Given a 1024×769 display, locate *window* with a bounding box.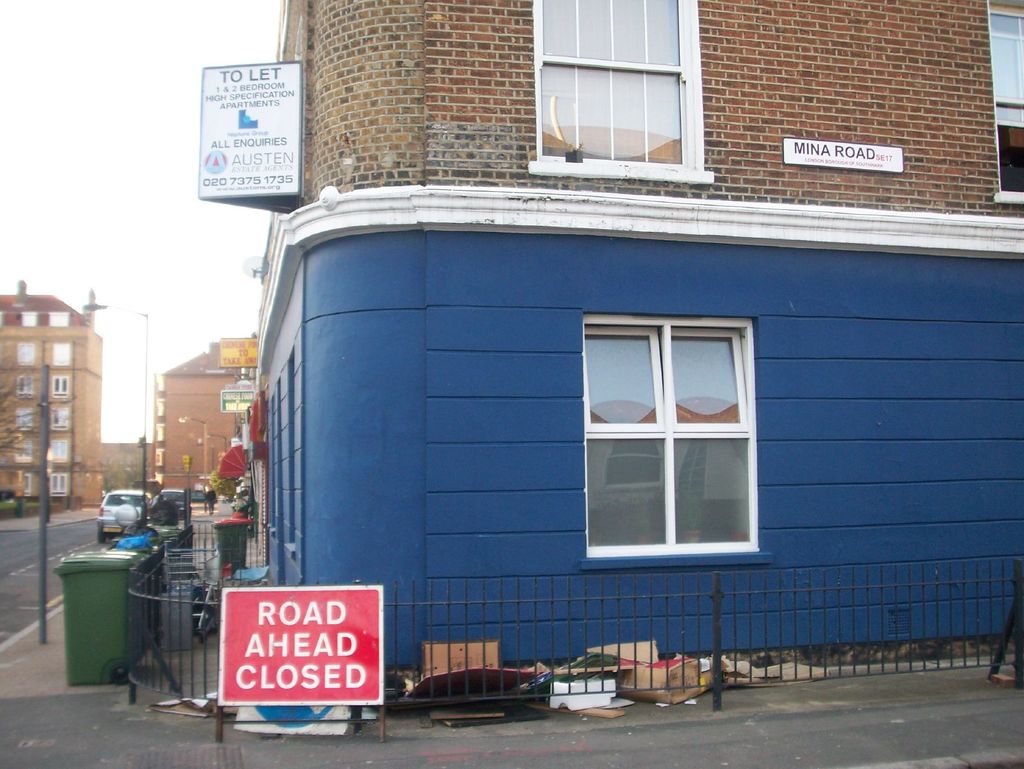
Located: box(51, 403, 72, 436).
